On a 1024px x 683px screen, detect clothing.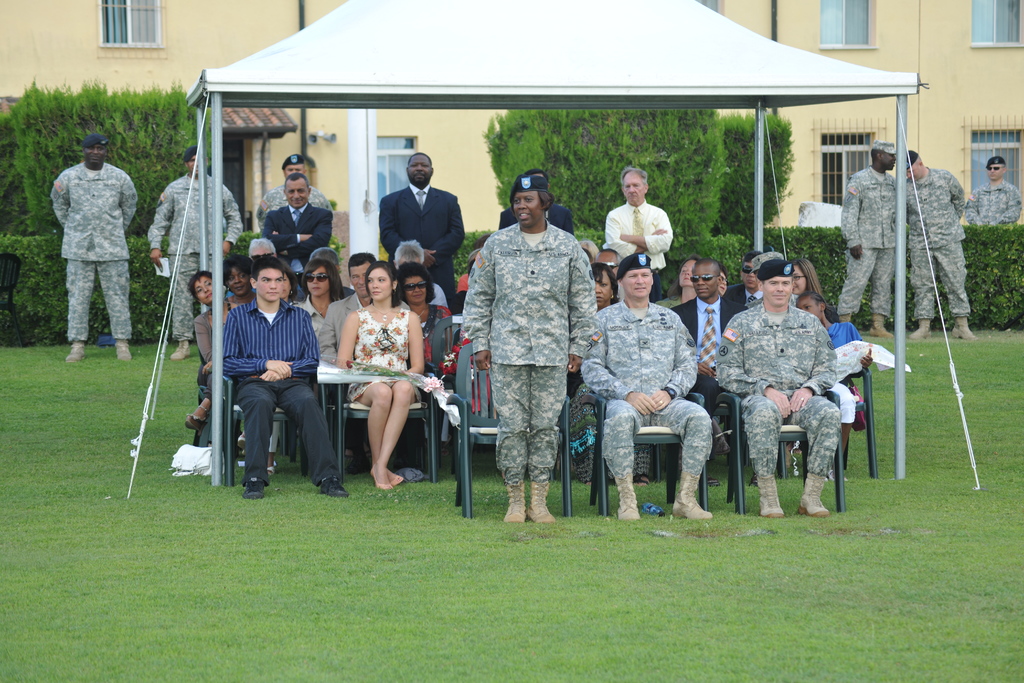
193, 304, 230, 408.
